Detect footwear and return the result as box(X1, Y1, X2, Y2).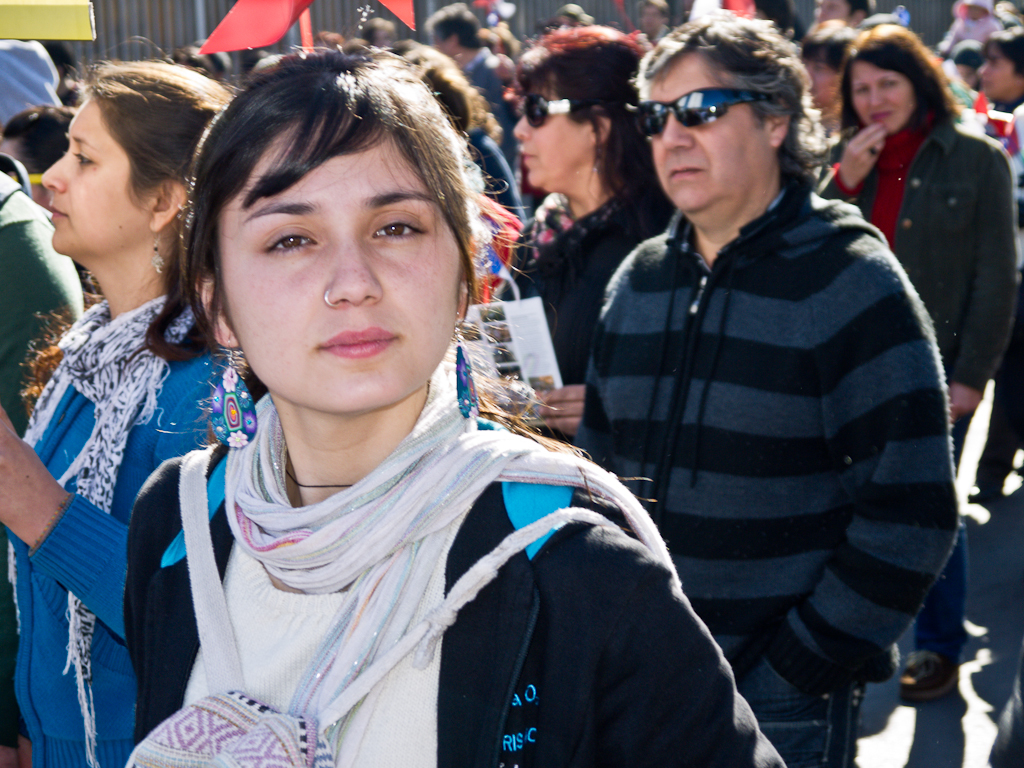
box(969, 482, 1008, 500).
